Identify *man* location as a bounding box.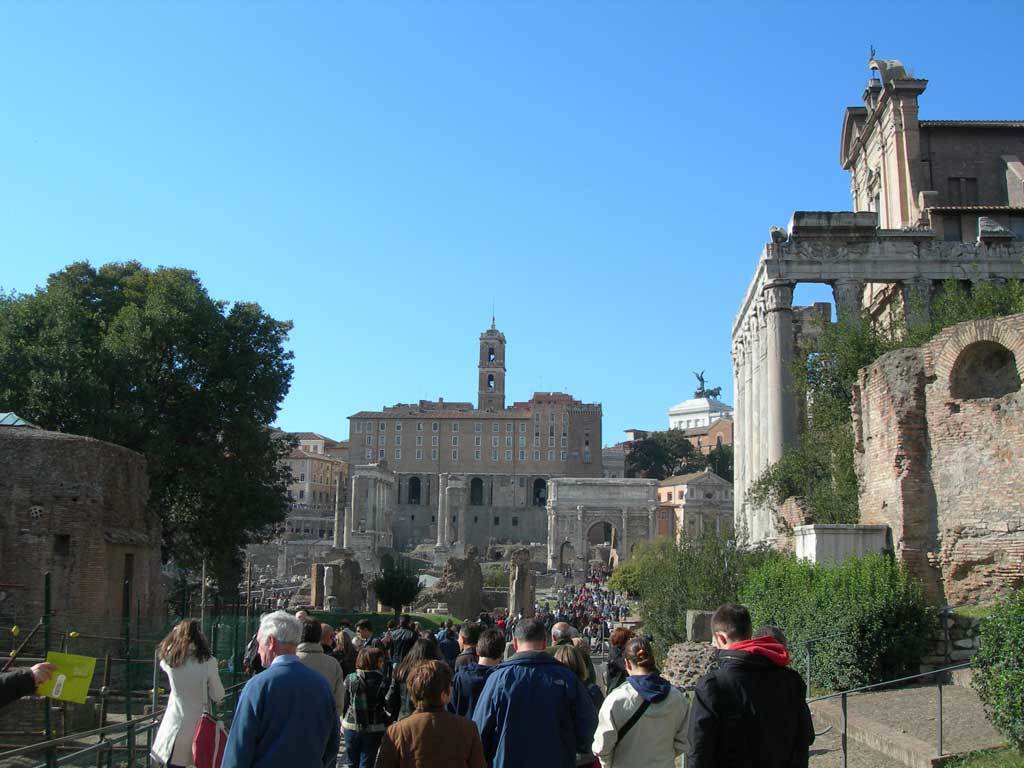
bbox=(219, 621, 339, 767).
